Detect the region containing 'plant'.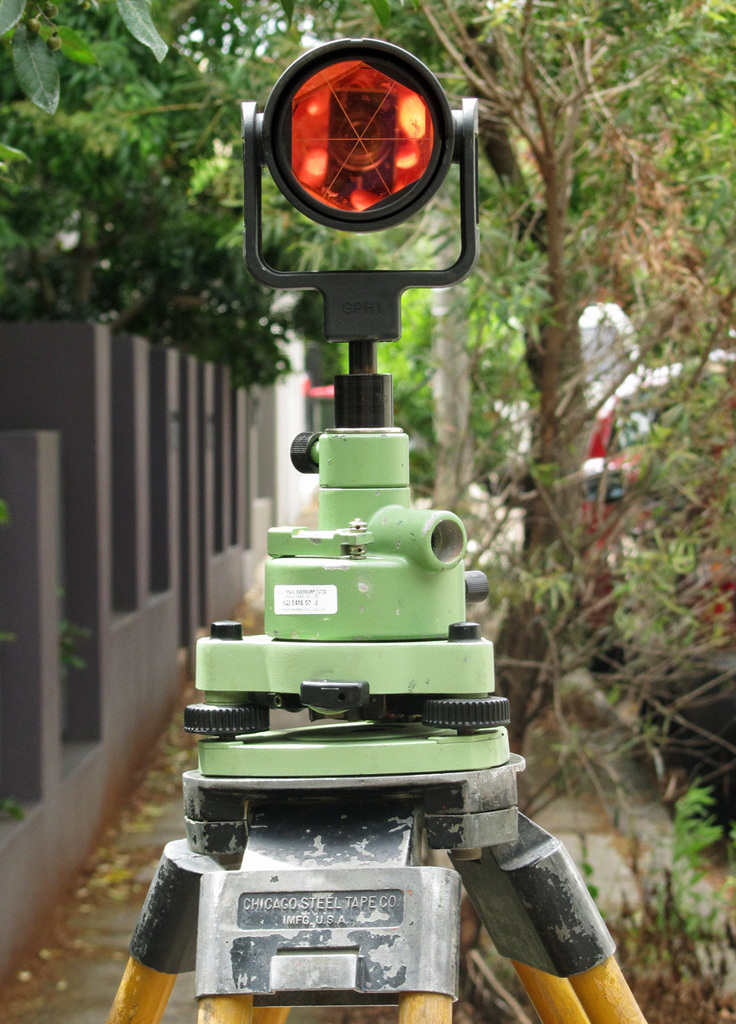
left=66, top=591, right=87, bottom=677.
